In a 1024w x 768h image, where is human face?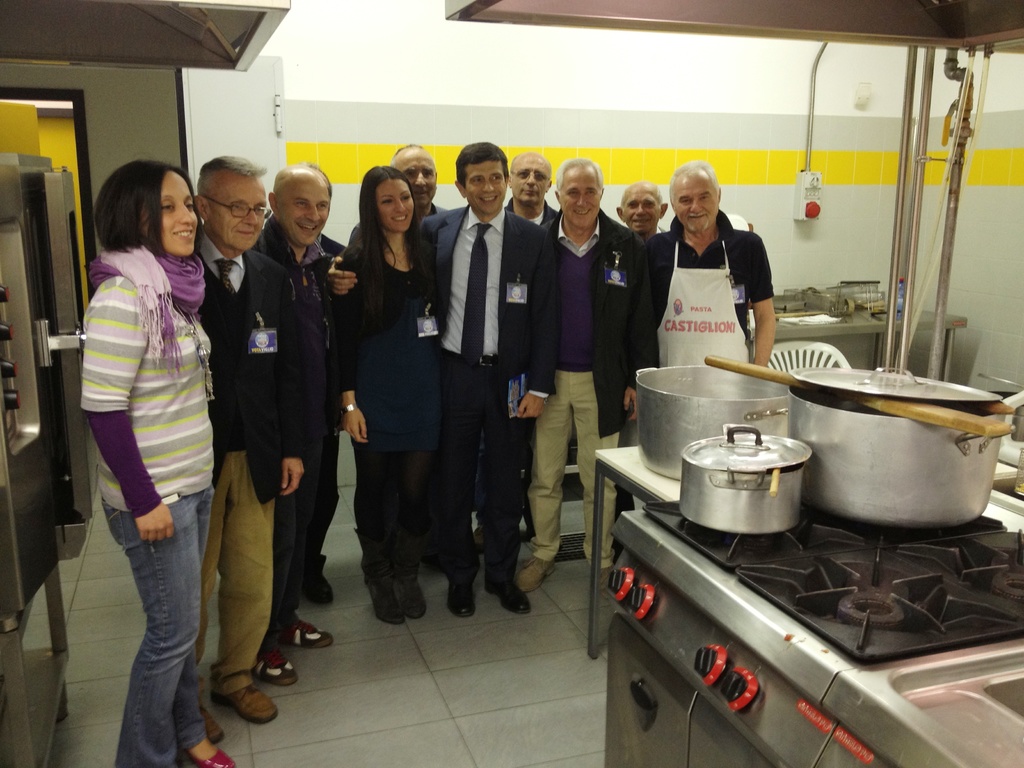
(x1=624, y1=191, x2=664, y2=236).
